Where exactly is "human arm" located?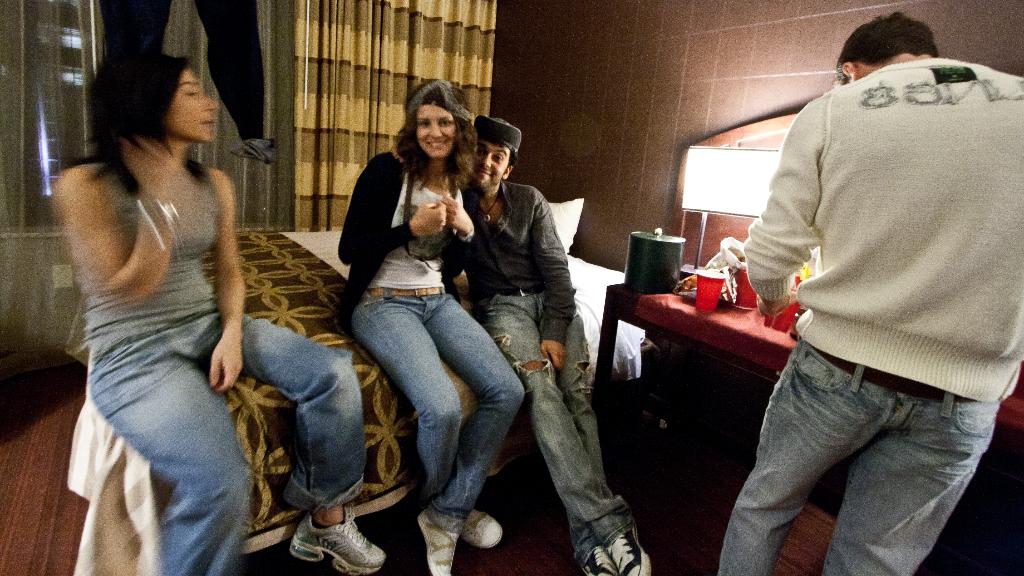
Its bounding box is [213,183,246,396].
